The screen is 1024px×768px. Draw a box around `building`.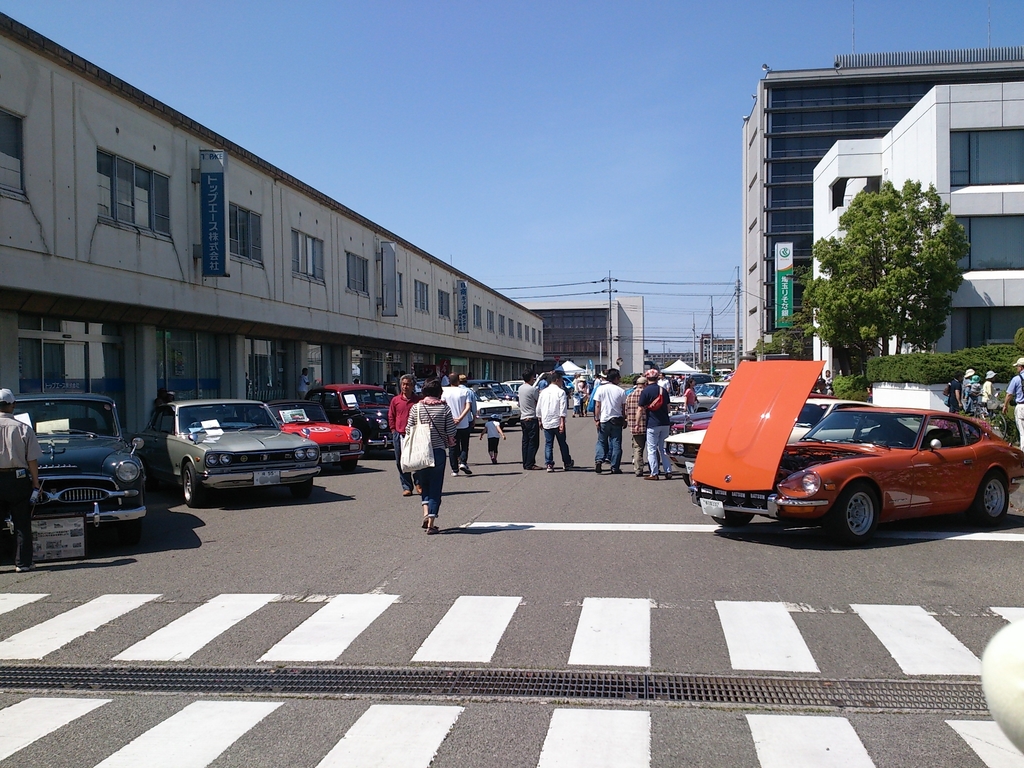
<region>742, 45, 1022, 358</region>.
